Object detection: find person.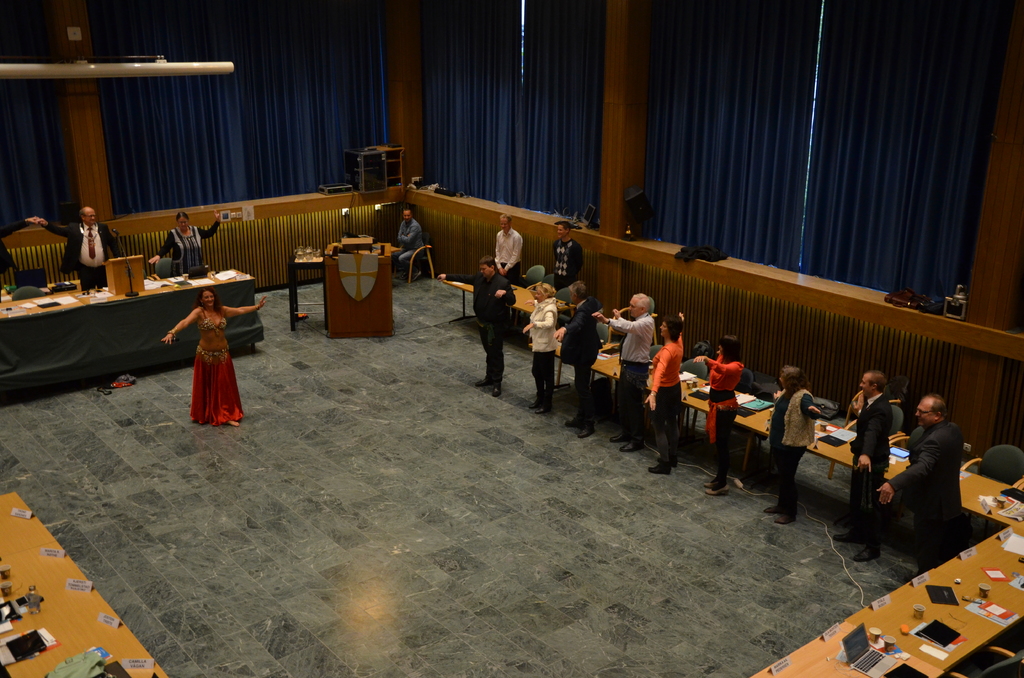
bbox(525, 282, 559, 414).
